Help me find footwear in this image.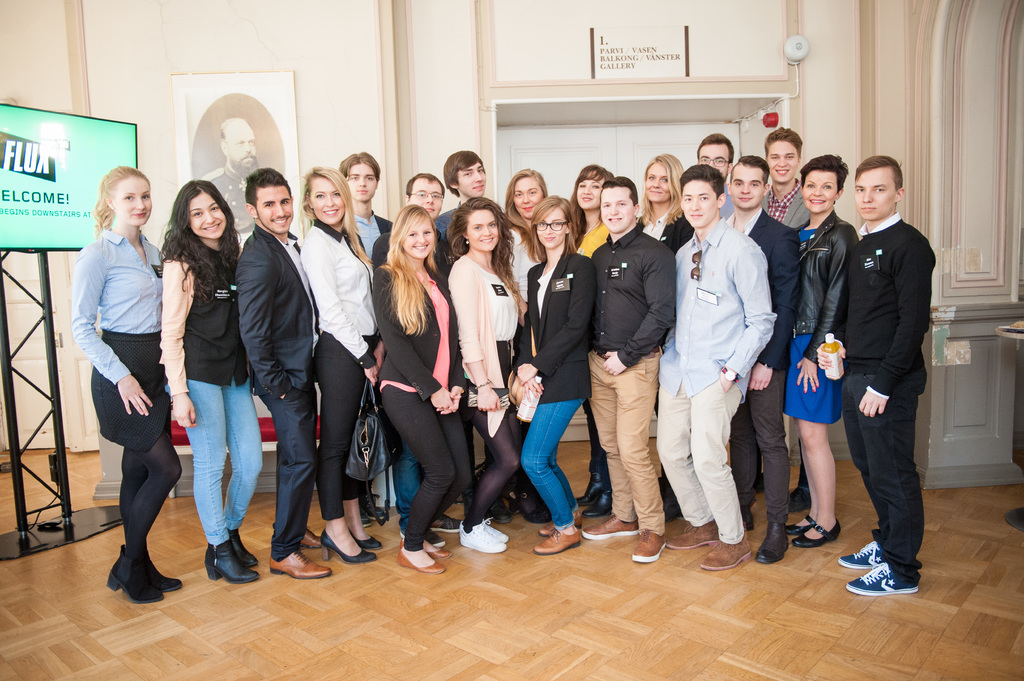
Found it: x1=318 y1=525 x2=386 y2=564.
